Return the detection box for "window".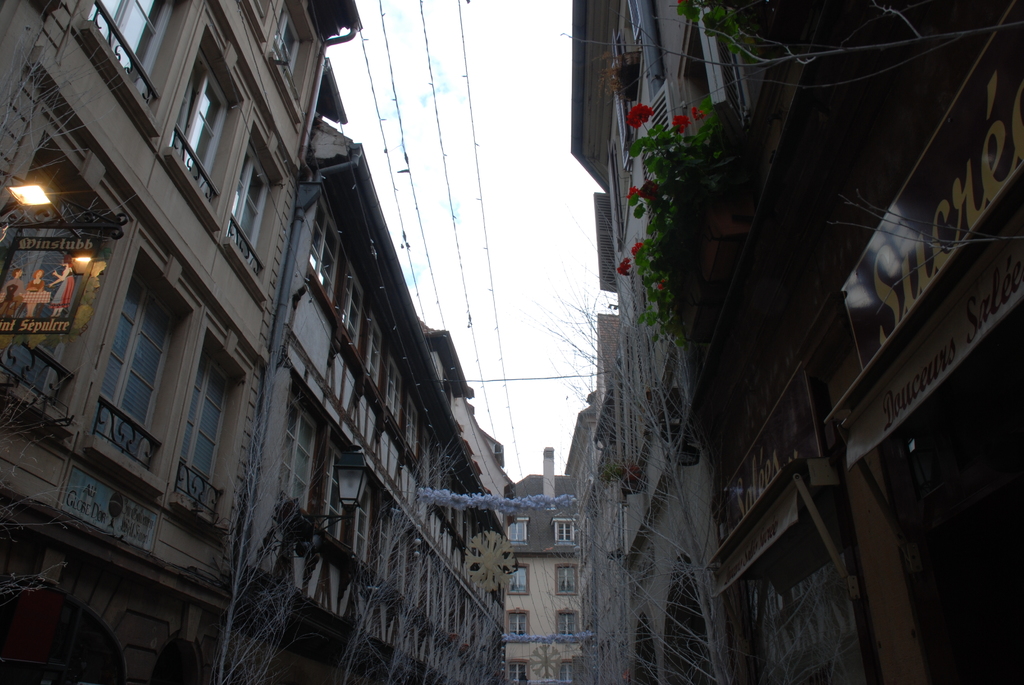
508,657,529,681.
